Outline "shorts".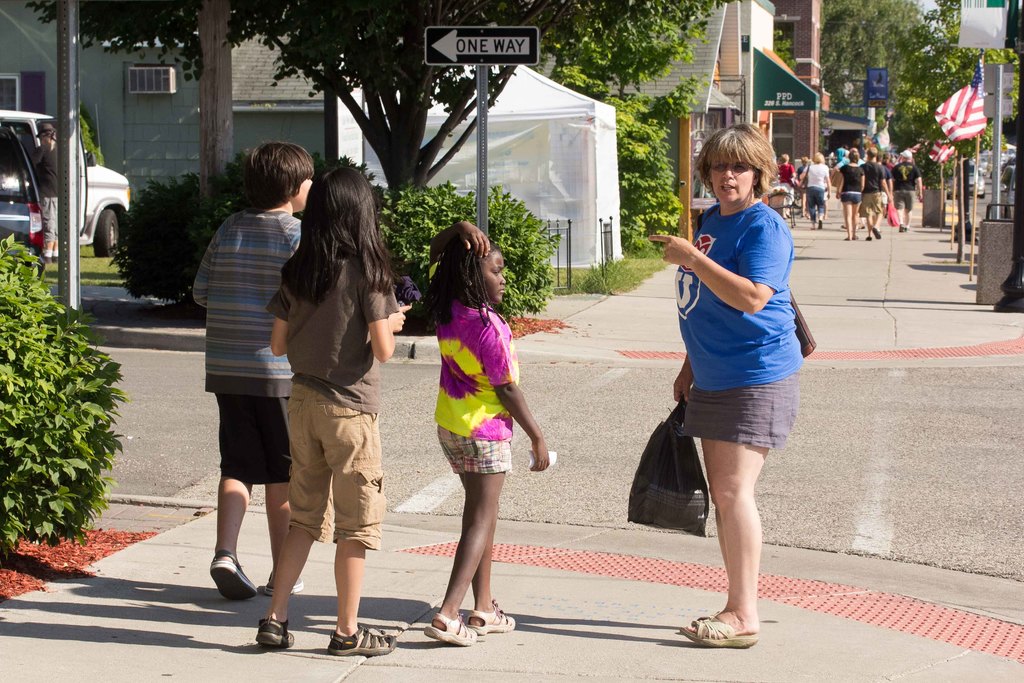
Outline: bbox=[892, 188, 915, 208].
